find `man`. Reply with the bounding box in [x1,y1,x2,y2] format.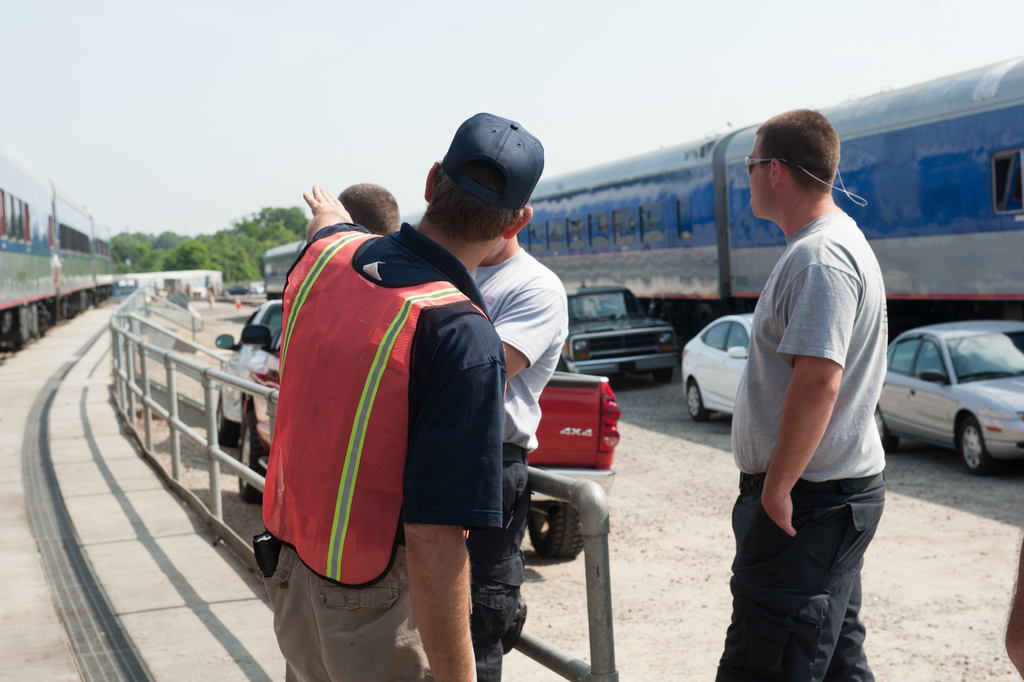
[697,126,904,672].
